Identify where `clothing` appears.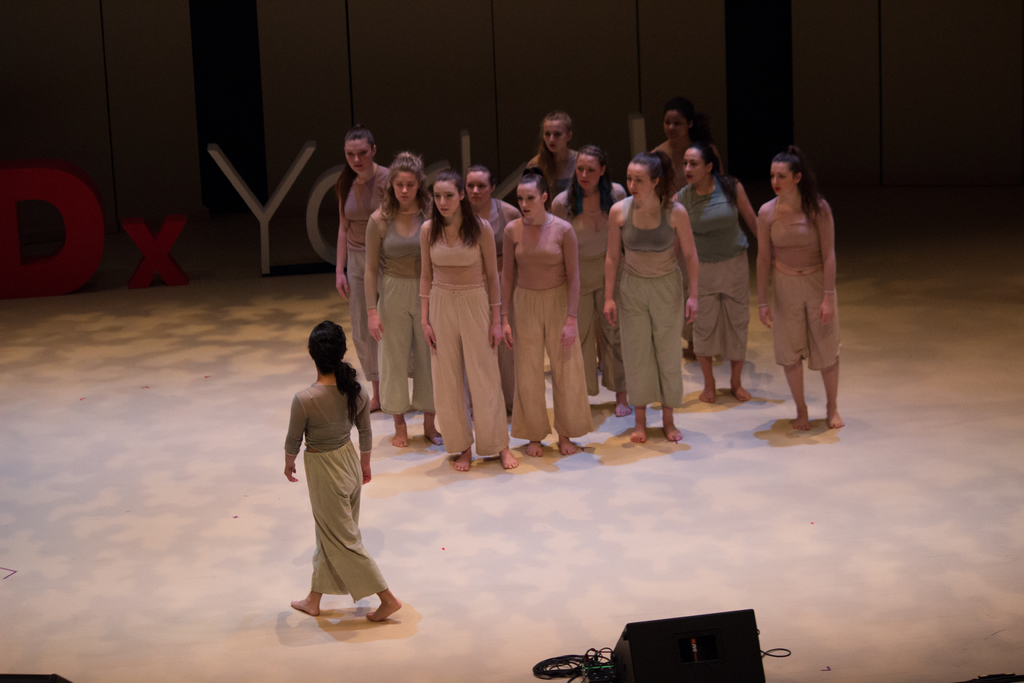
Appears at x1=680 y1=171 x2=754 y2=377.
